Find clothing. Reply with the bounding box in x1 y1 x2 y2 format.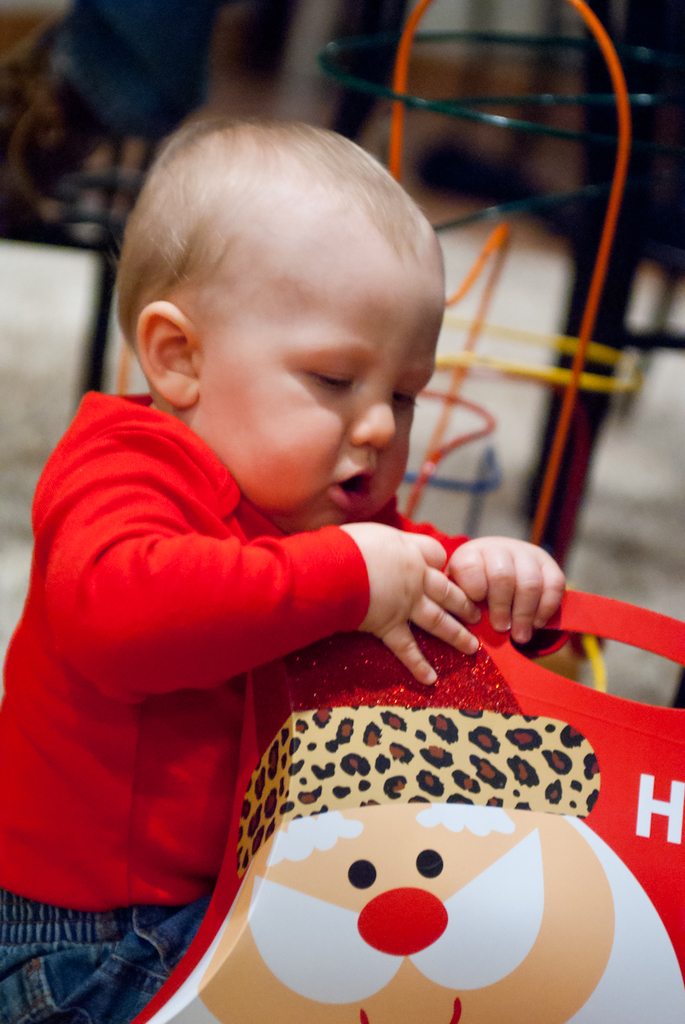
0 385 573 1023.
